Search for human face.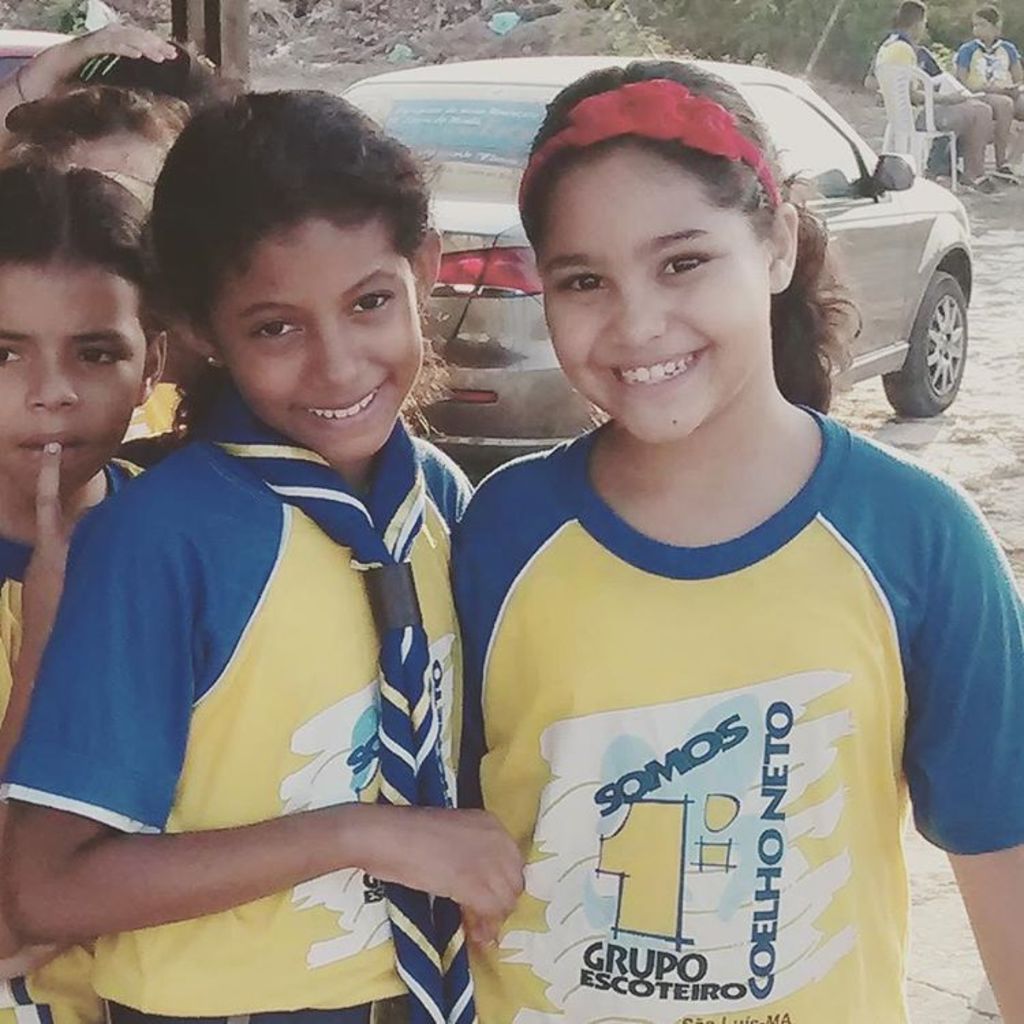
Found at crop(0, 270, 147, 501).
